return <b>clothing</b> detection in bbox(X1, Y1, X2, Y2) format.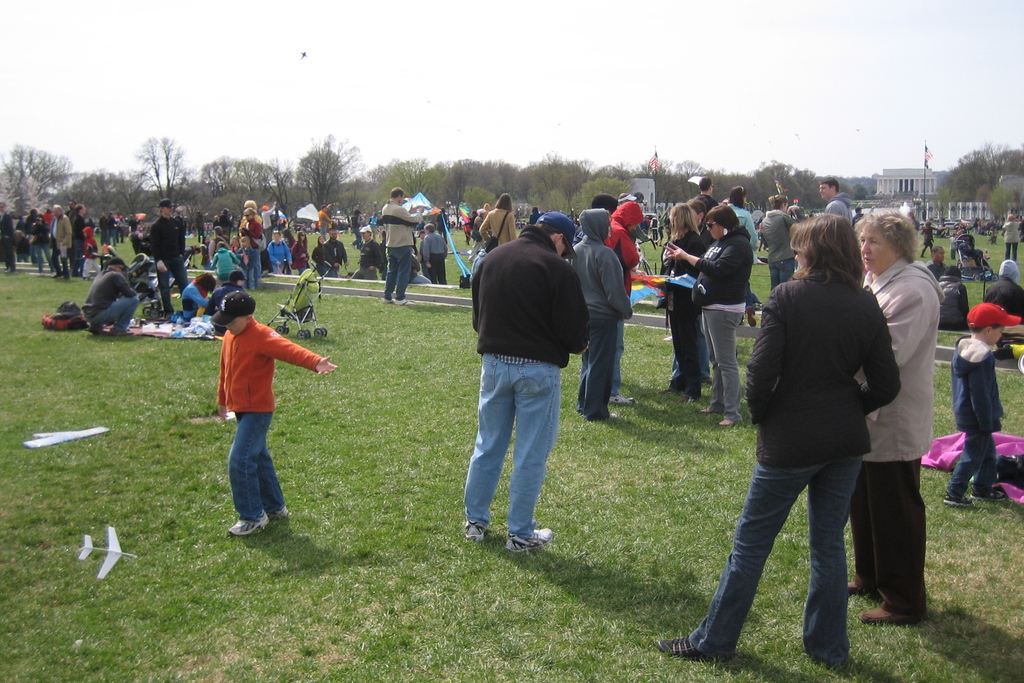
bbox(209, 247, 245, 274).
